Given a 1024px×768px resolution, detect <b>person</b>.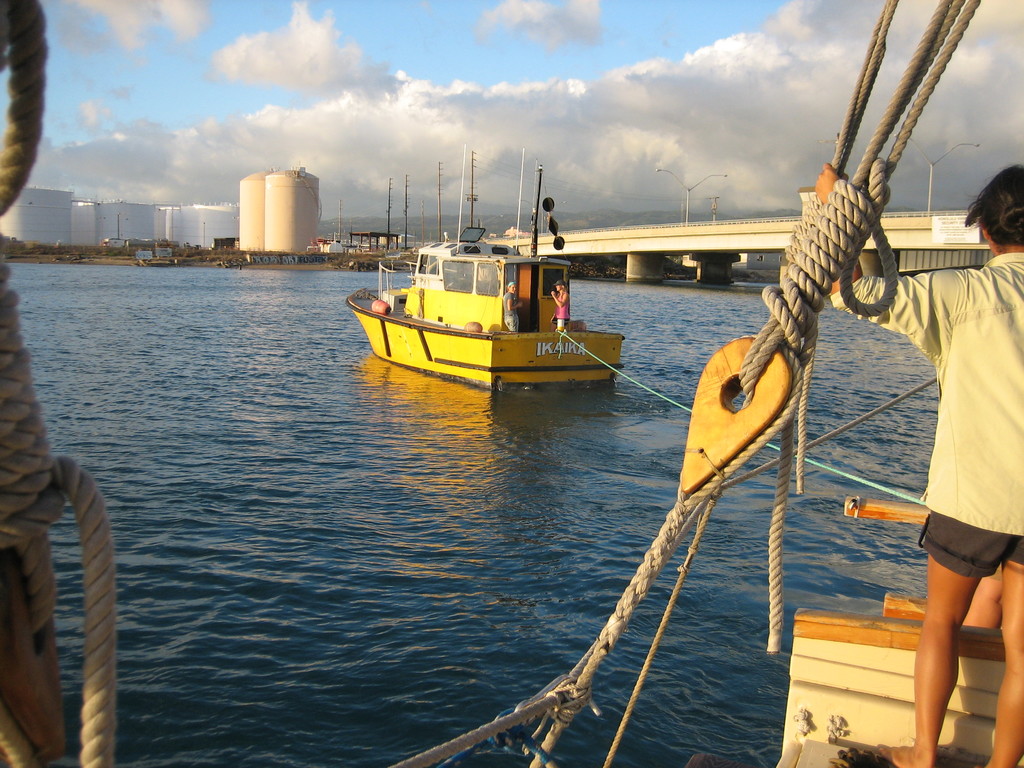
x1=500 y1=280 x2=524 y2=333.
